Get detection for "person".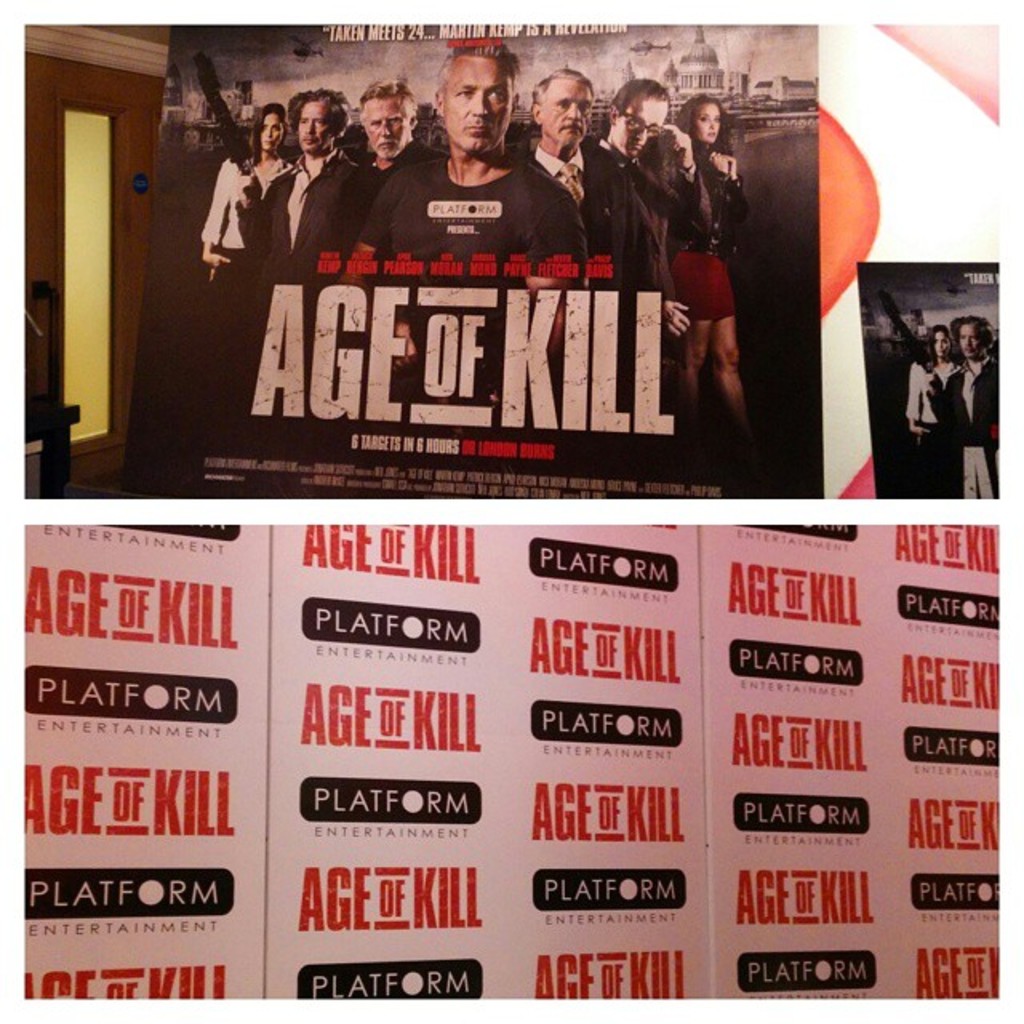
Detection: 518:64:581:211.
